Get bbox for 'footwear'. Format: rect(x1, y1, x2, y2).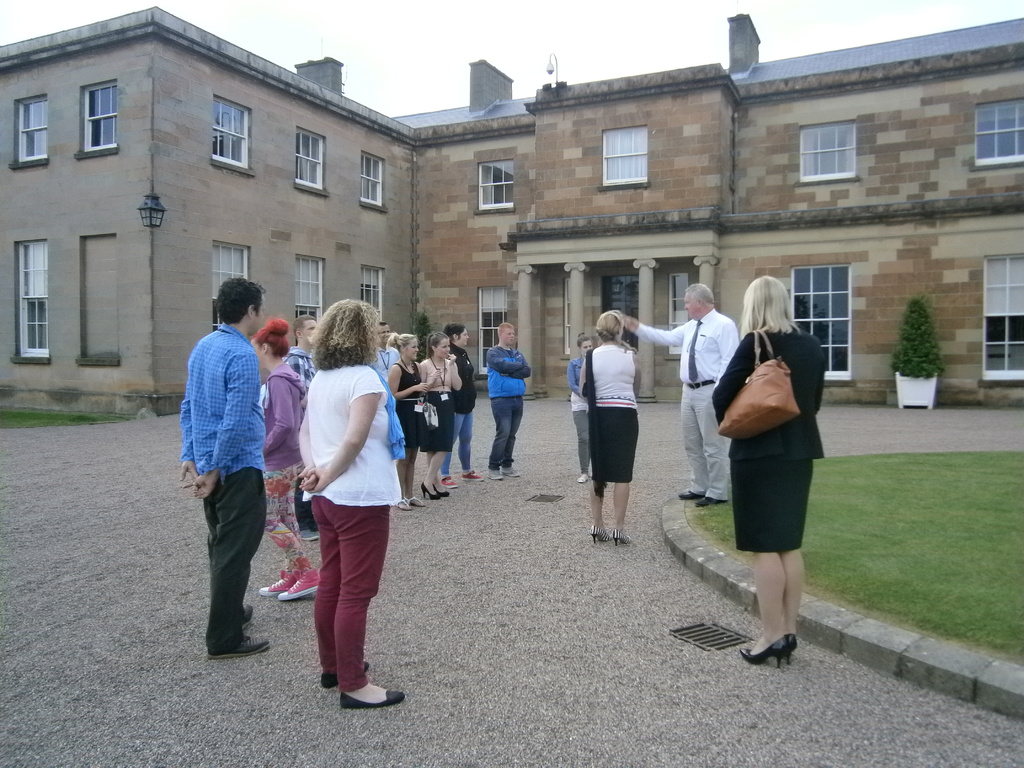
rect(488, 468, 504, 479).
